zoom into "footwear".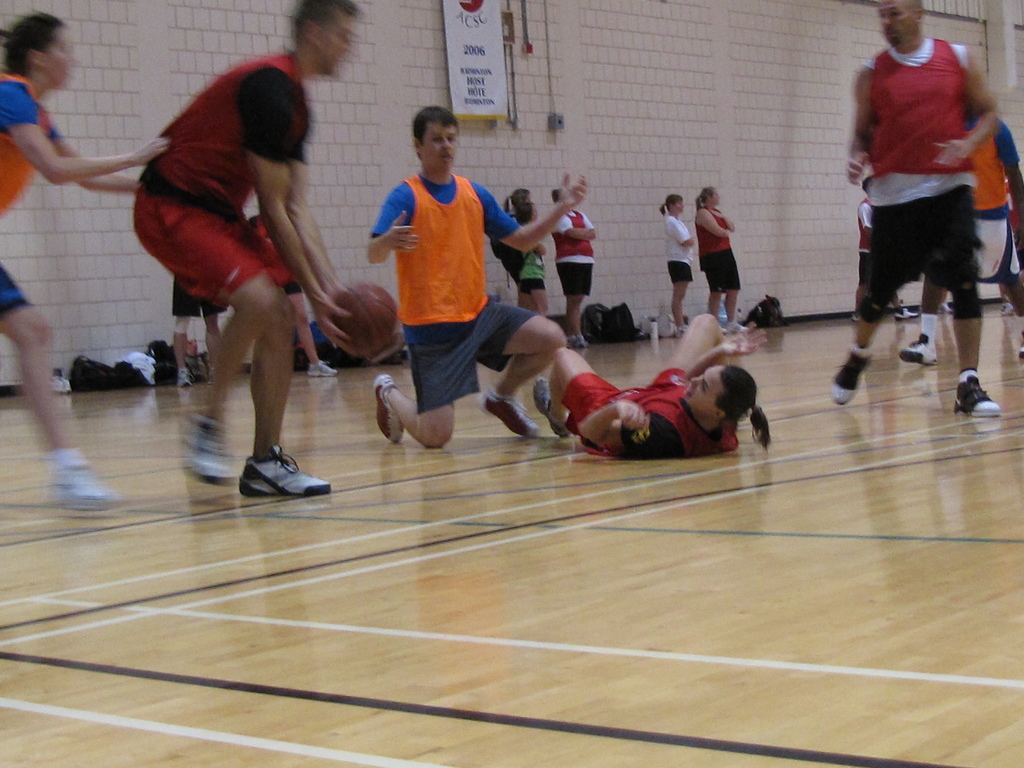
Zoom target: 898:331:938:365.
